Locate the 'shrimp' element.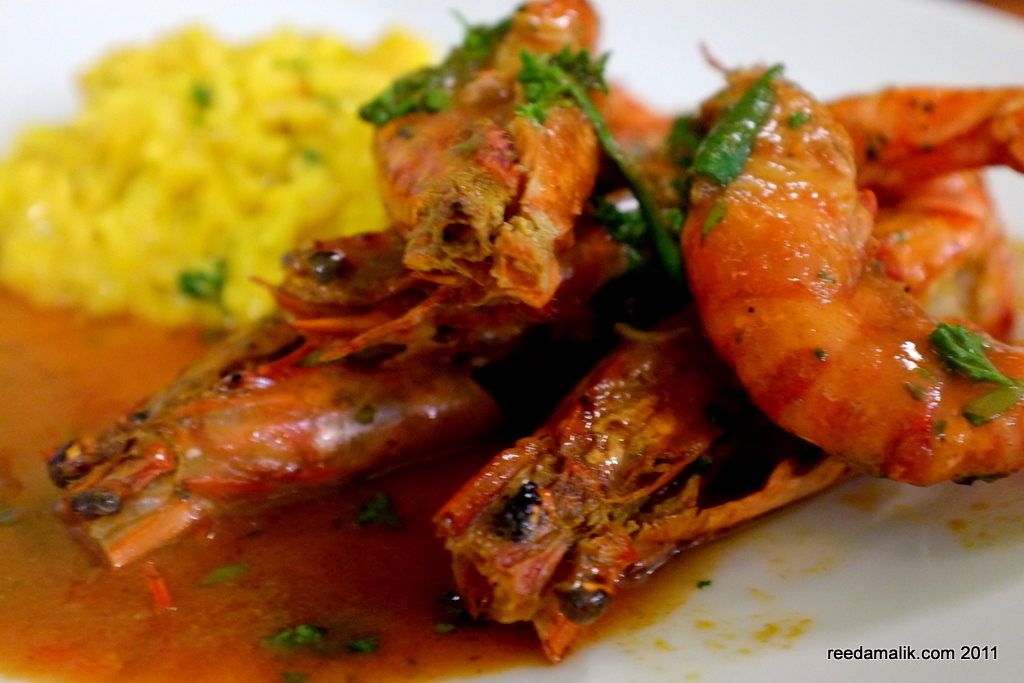
Element bbox: Rect(39, 300, 492, 576).
